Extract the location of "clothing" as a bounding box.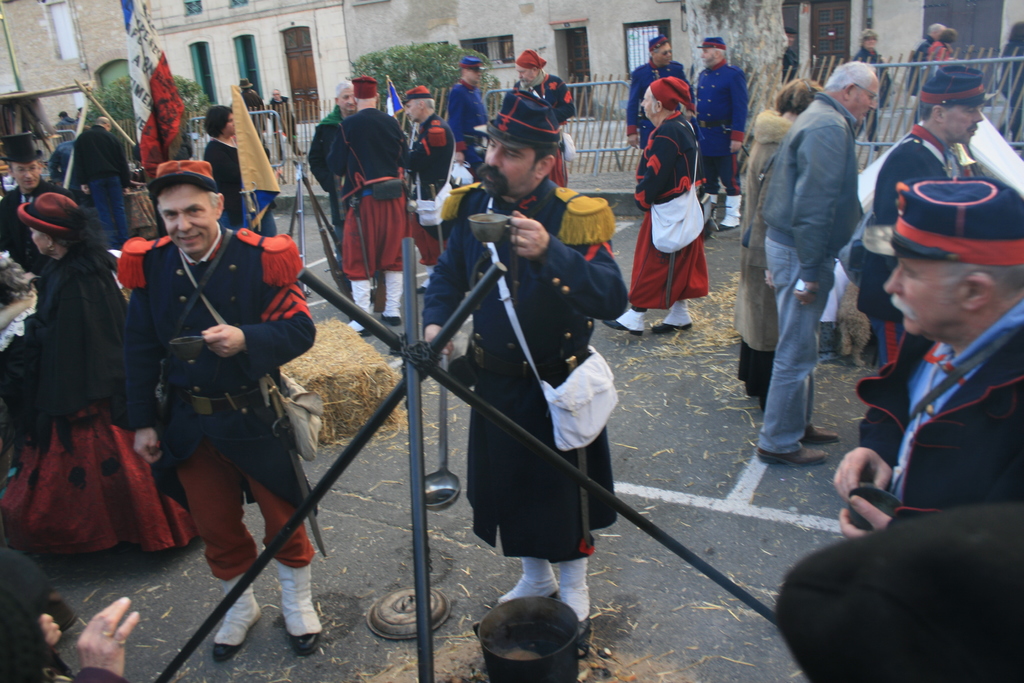
detection(633, 60, 689, 159).
